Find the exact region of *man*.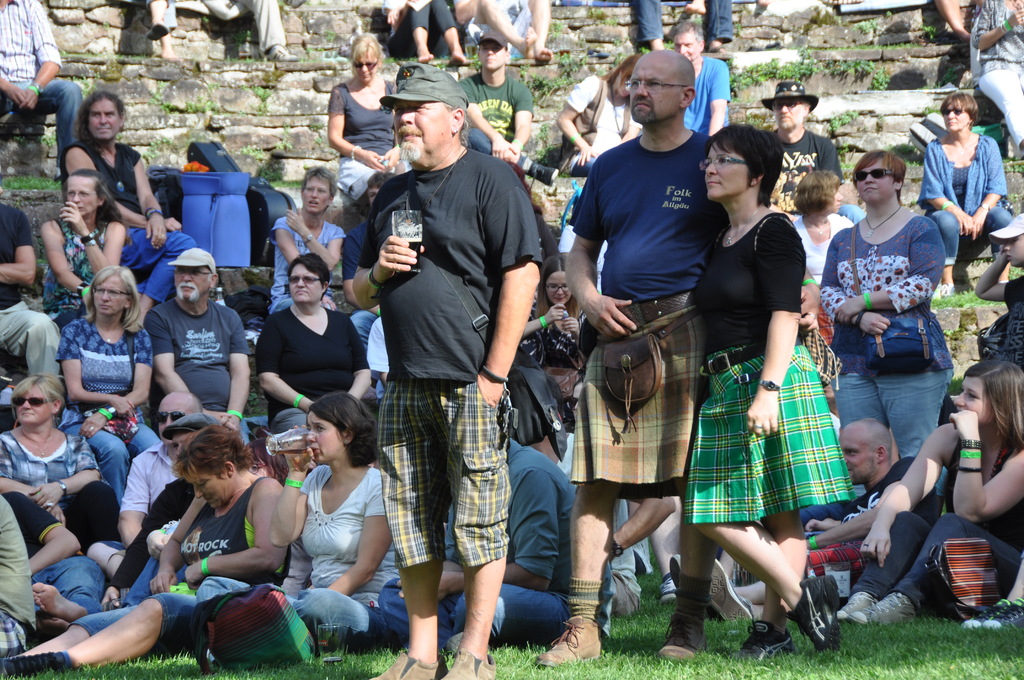
Exact region: bbox(765, 84, 844, 219).
